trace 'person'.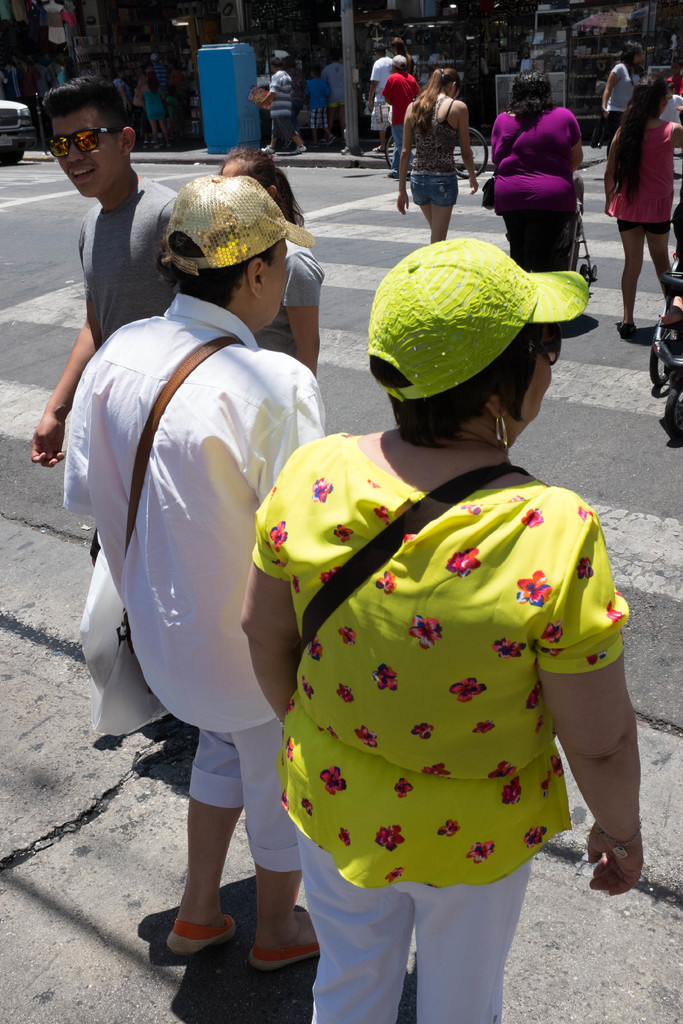
Traced to x1=316 y1=49 x2=352 y2=145.
